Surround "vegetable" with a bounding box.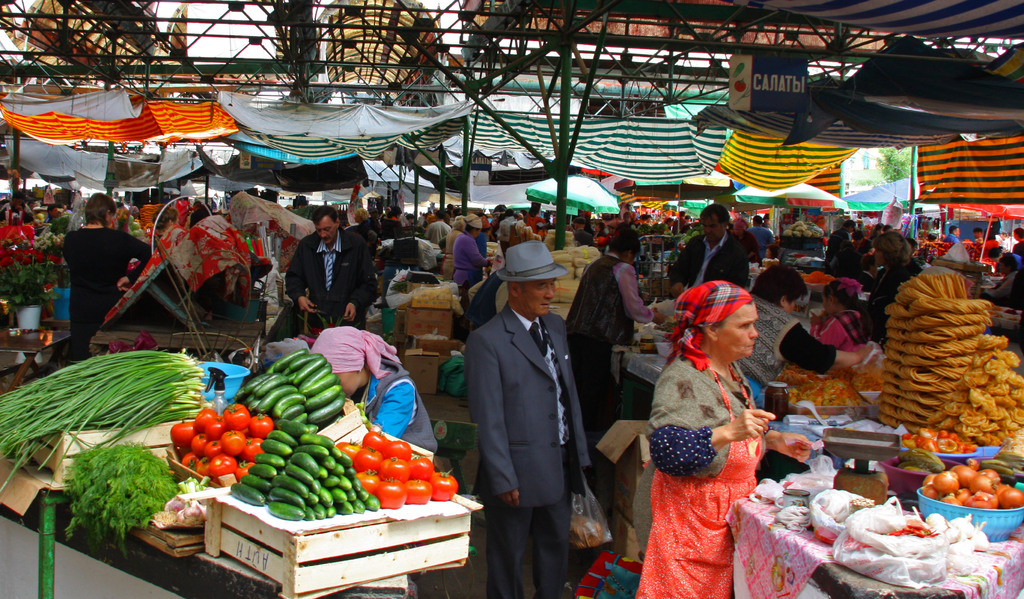
rect(924, 463, 1023, 506).
